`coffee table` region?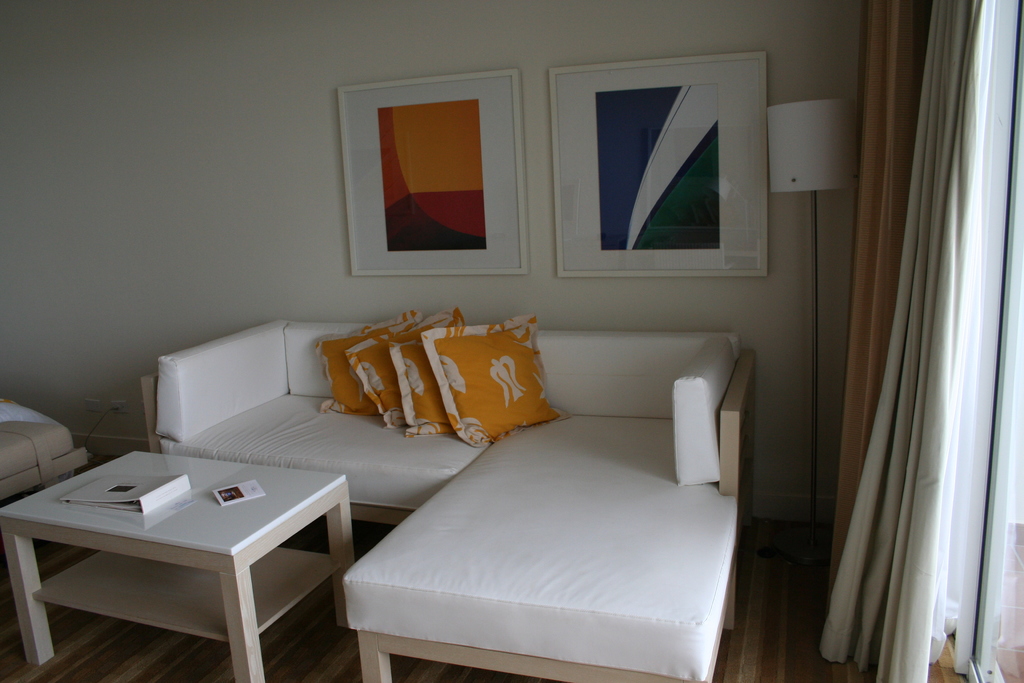
detection(1, 449, 358, 682)
